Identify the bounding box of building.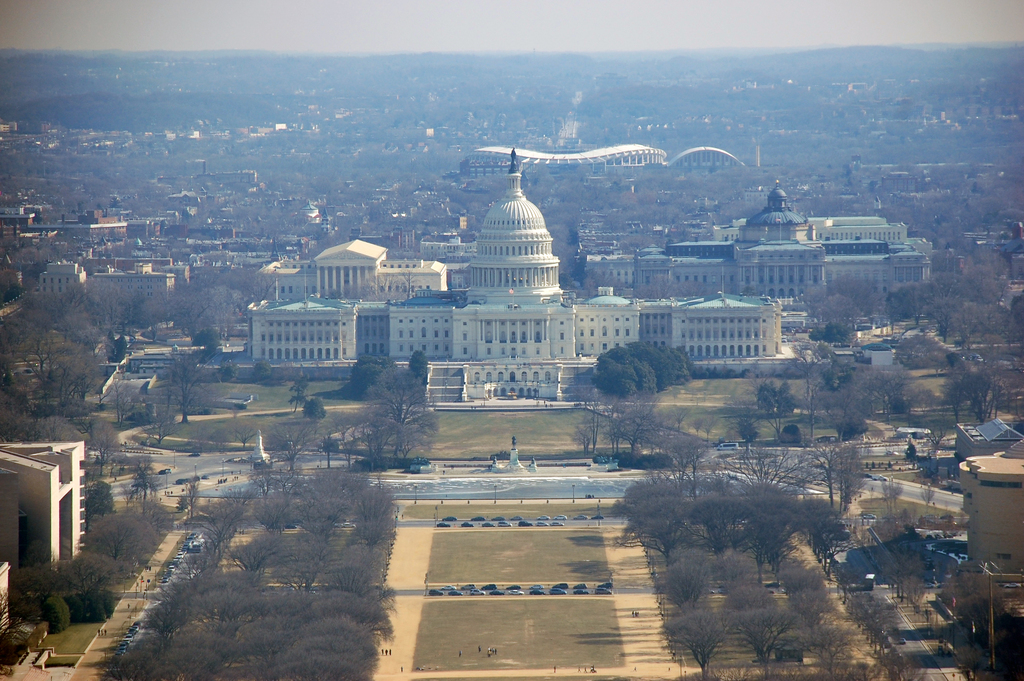
box=[88, 261, 193, 303].
